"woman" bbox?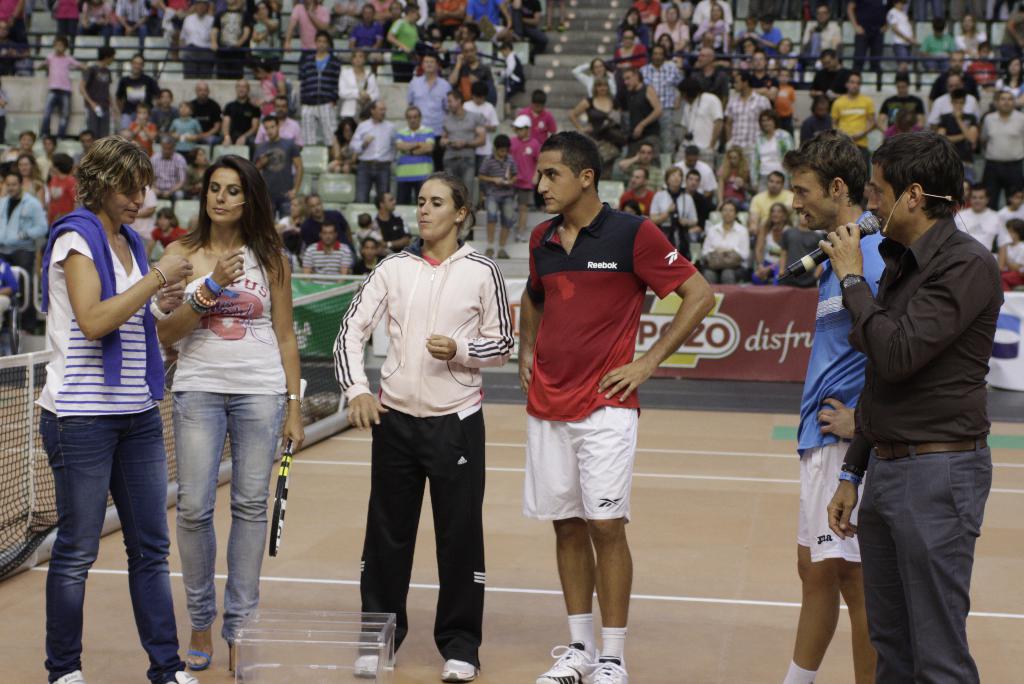
crop(885, 0, 925, 75)
